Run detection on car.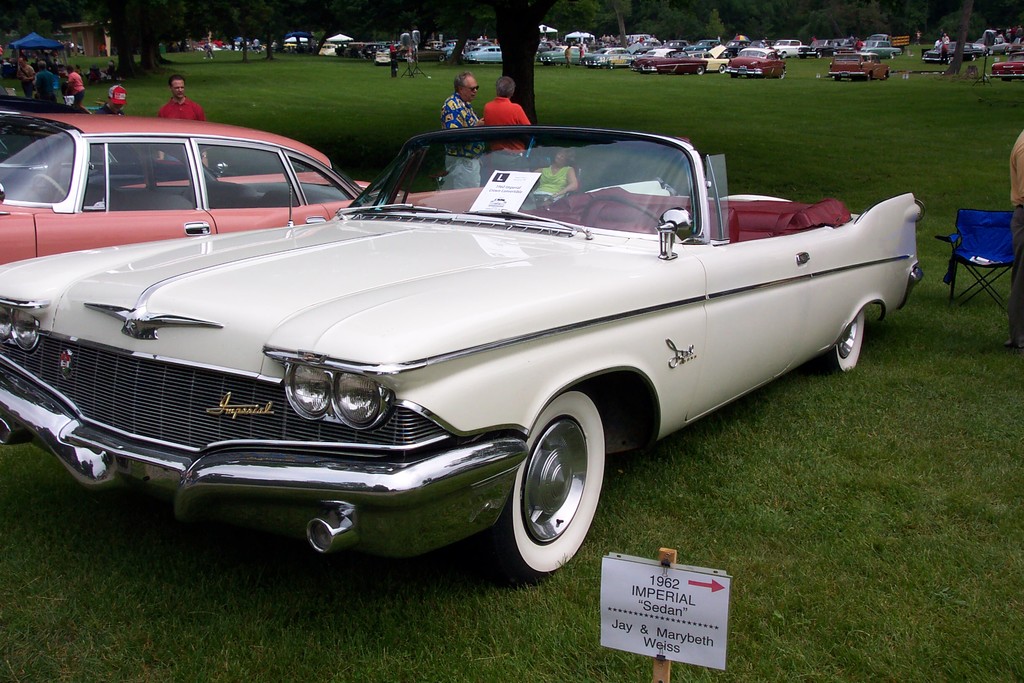
Result: [648,47,687,56].
